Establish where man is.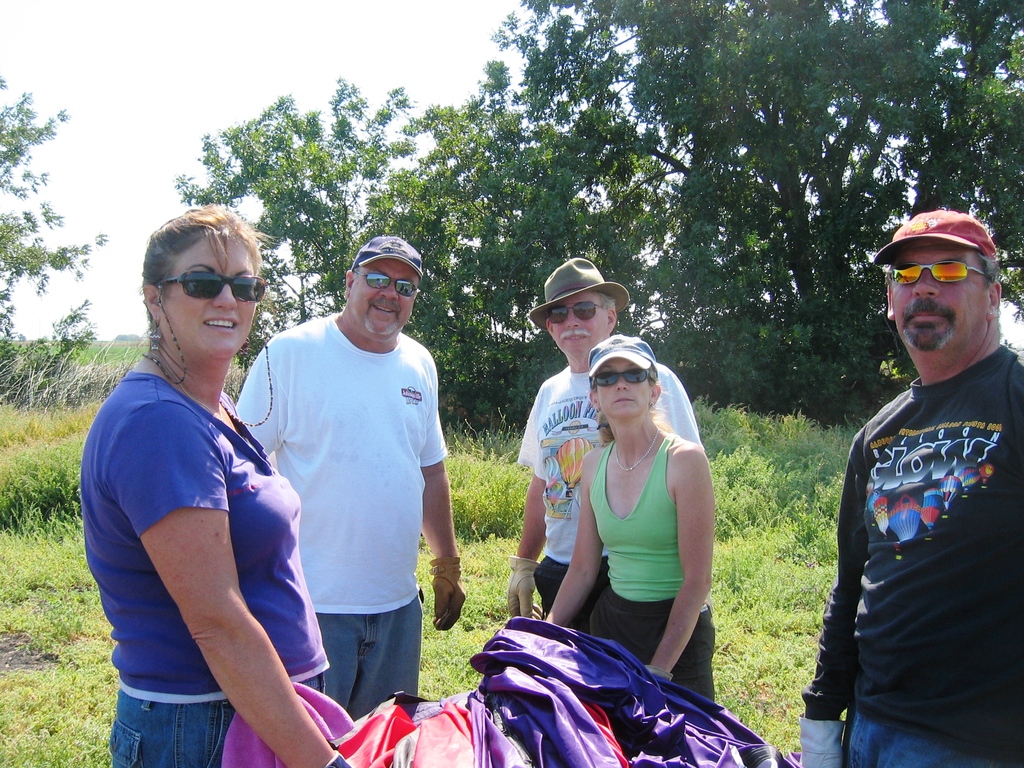
Established at (505, 255, 705, 625).
